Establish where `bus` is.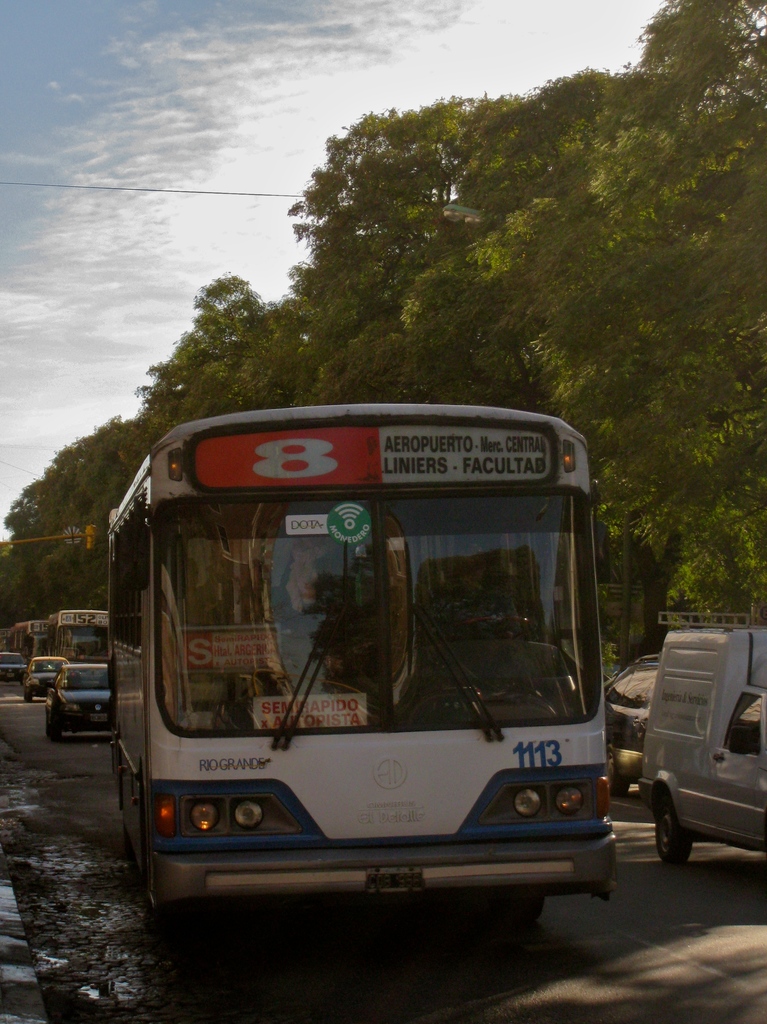
Established at box=[100, 405, 611, 922].
